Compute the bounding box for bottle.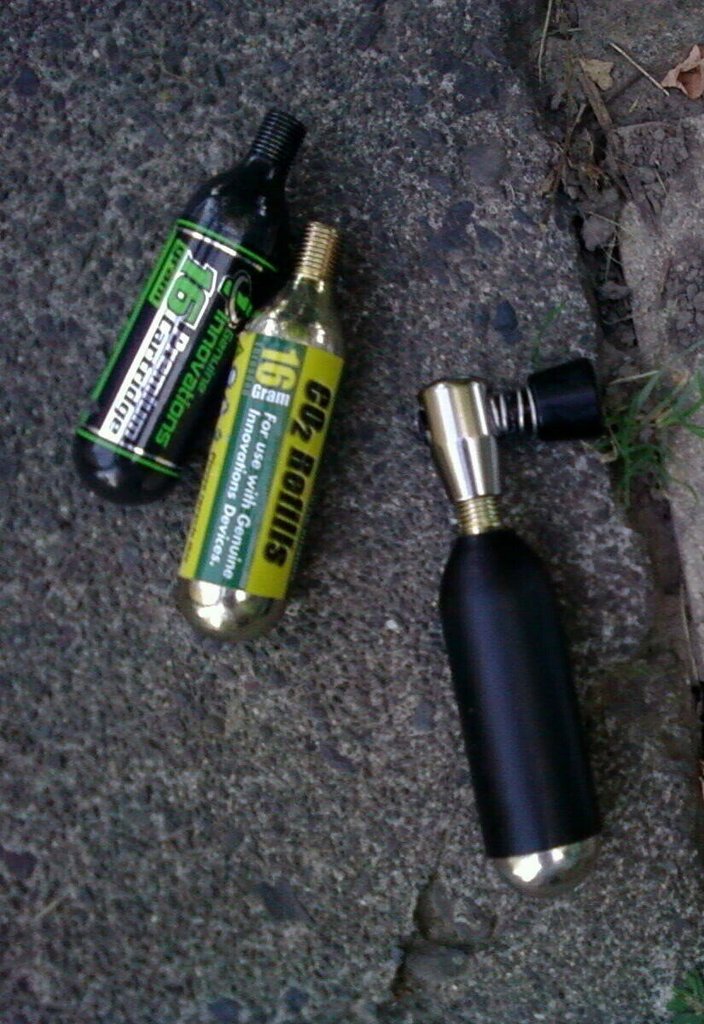
{"x1": 71, "y1": 108, "x2": 307, "y2": 509}.
